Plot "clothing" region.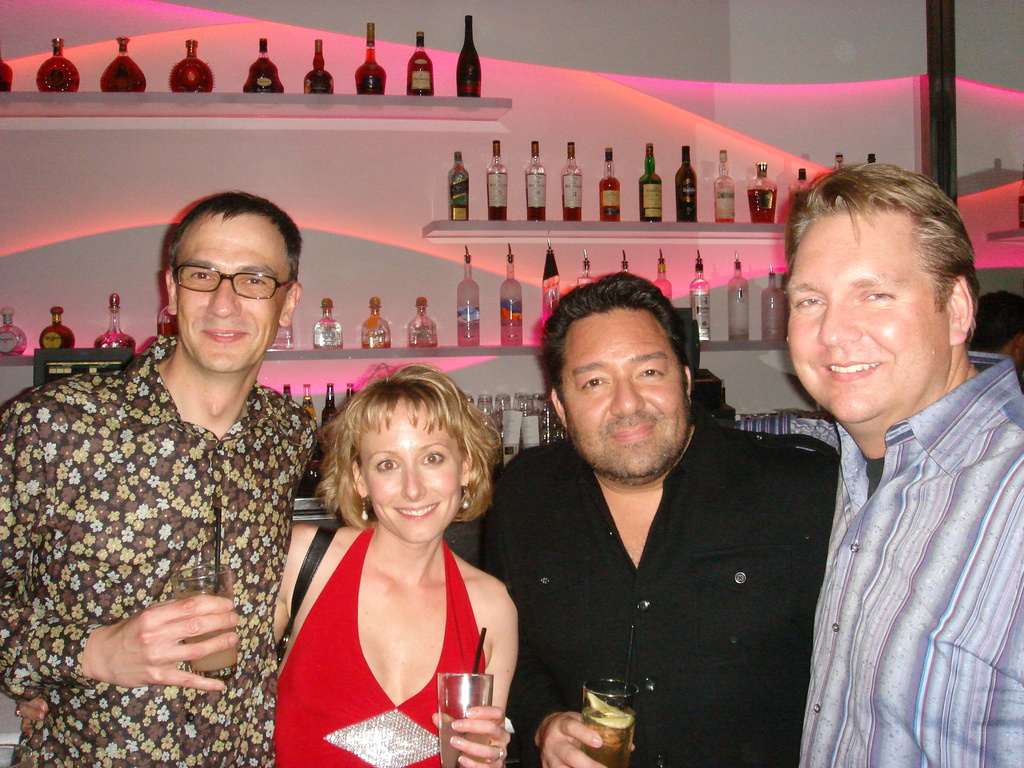
Plotted at bbox=(15, 294, 320, 733).
